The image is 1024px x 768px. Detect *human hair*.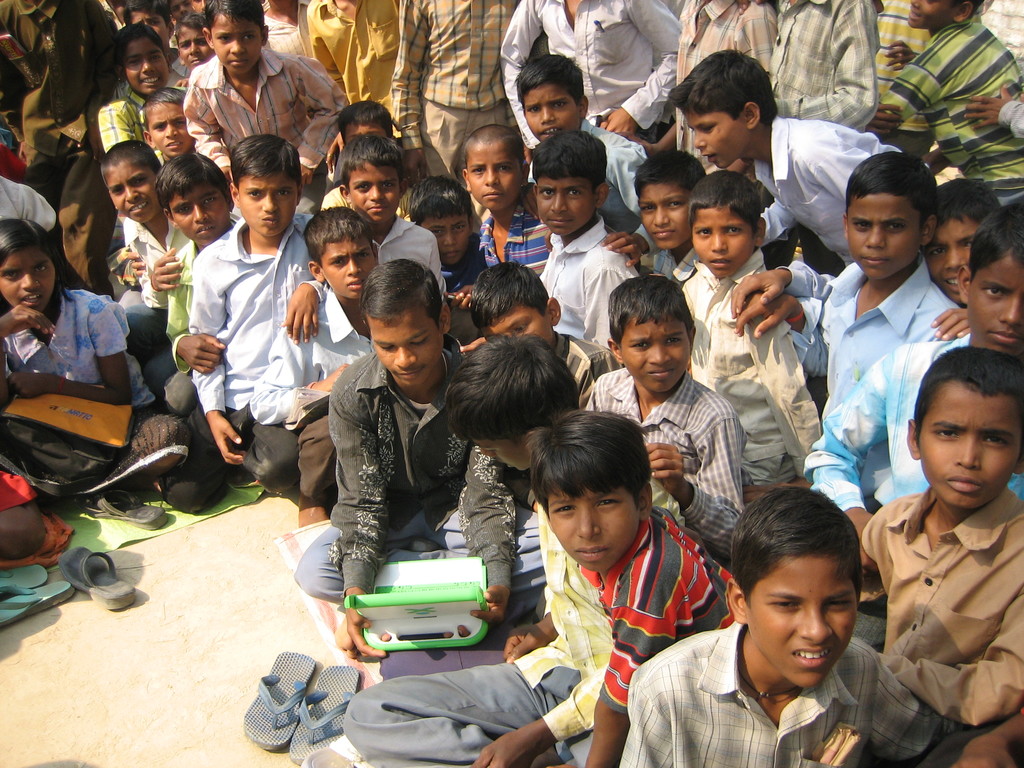
Detection: 515,53,582,119.
